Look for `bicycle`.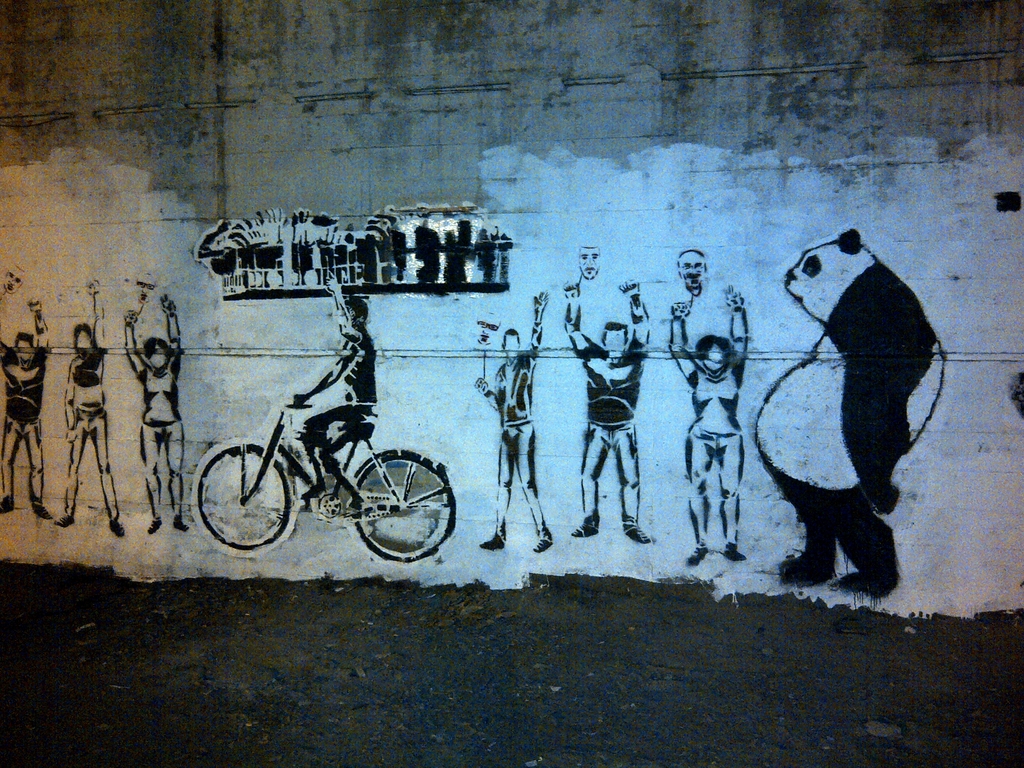
Found: region(193, 362, 444, 561).
